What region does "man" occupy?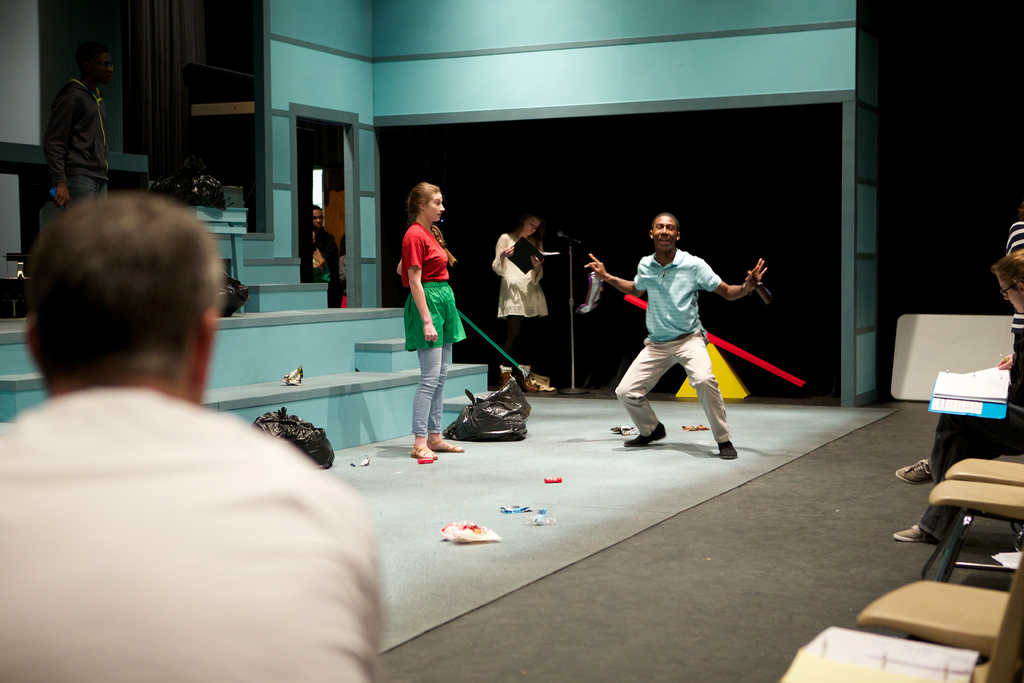
{"x1": 570, "y1": 206, "x2": 785, "y2": 465}.
